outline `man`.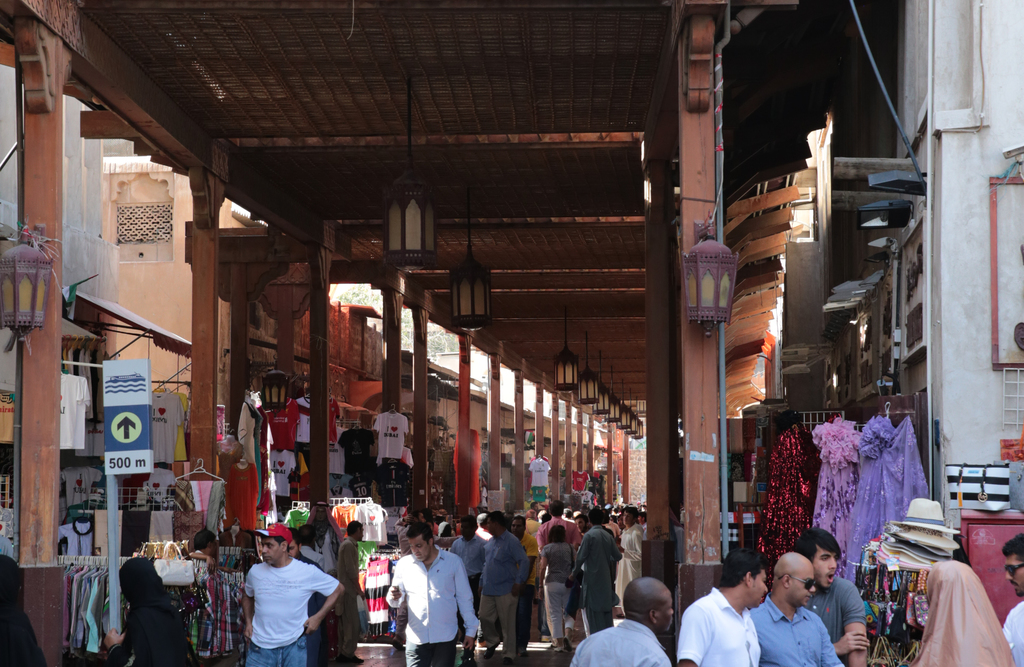
Outline: box(1004, 534, 1023, 666).
